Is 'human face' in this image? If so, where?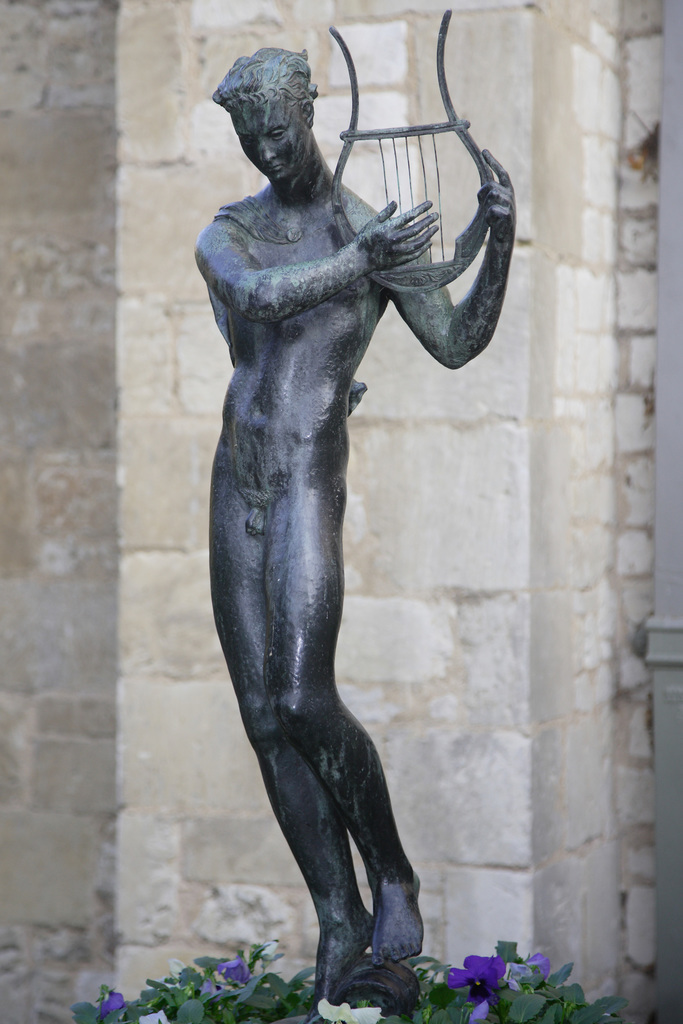
Yes, at region(238, 113, 308, 176).
